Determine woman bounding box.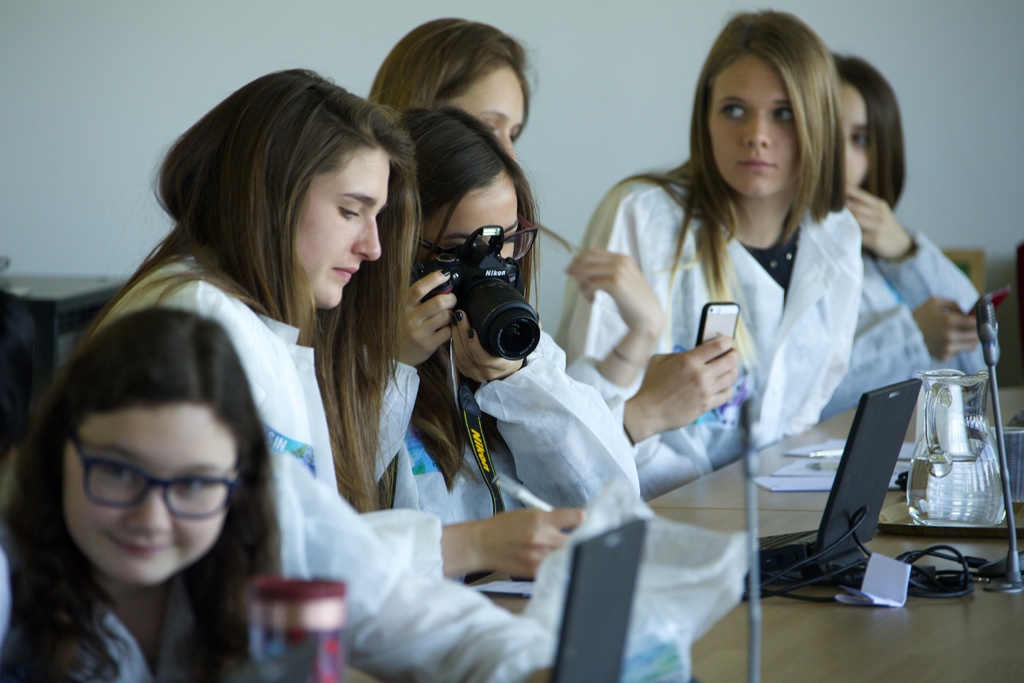
Determined: [362, 14, 735, 448].
